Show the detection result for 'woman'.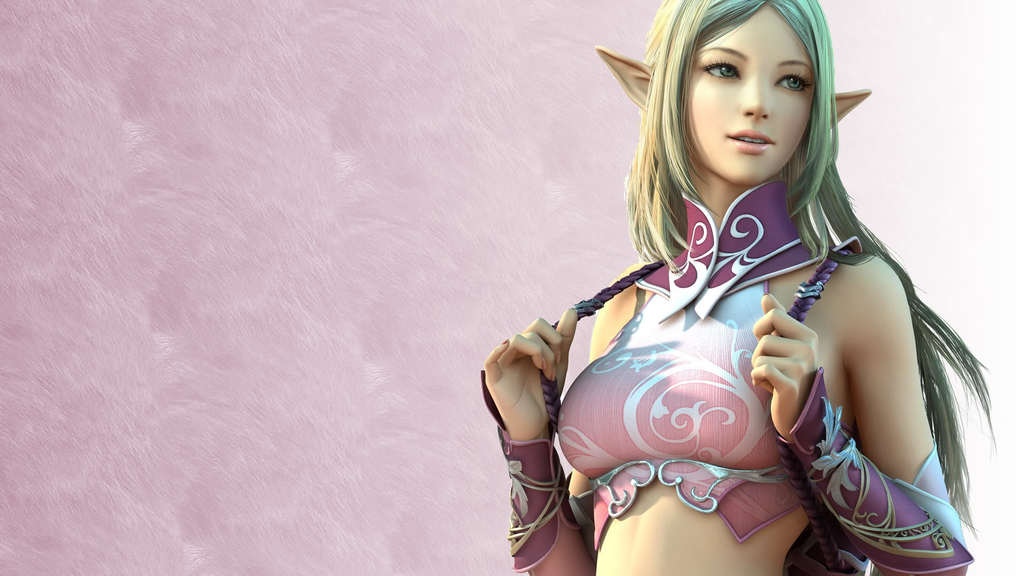
detection(428, 0, 1023, 573).
